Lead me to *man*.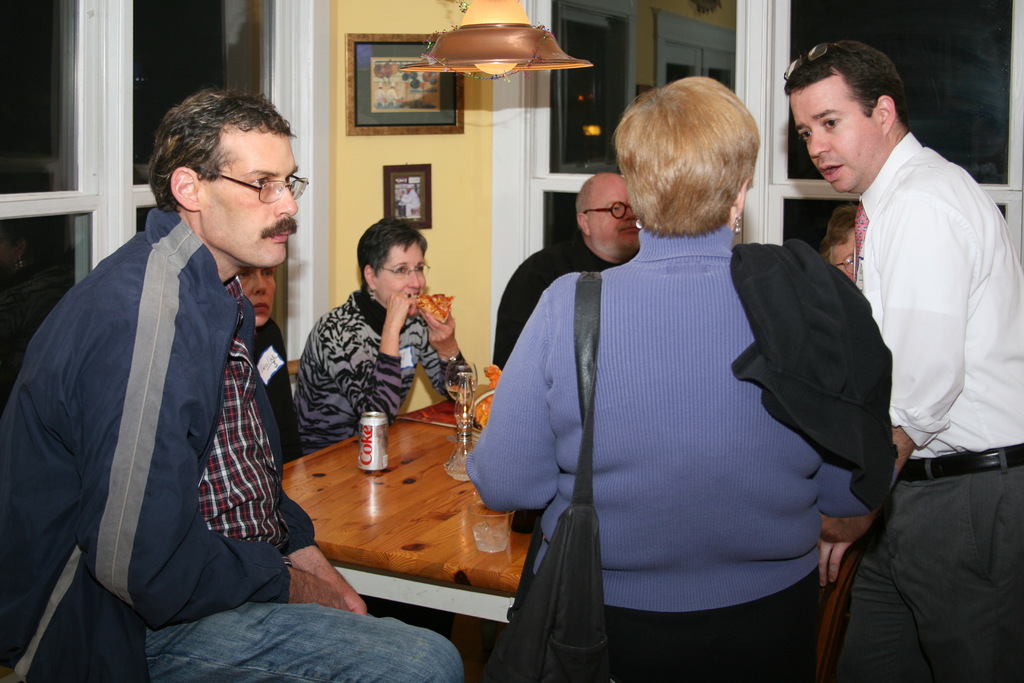
Lead to x1=0, y1=90, x2=464, y2=682.
